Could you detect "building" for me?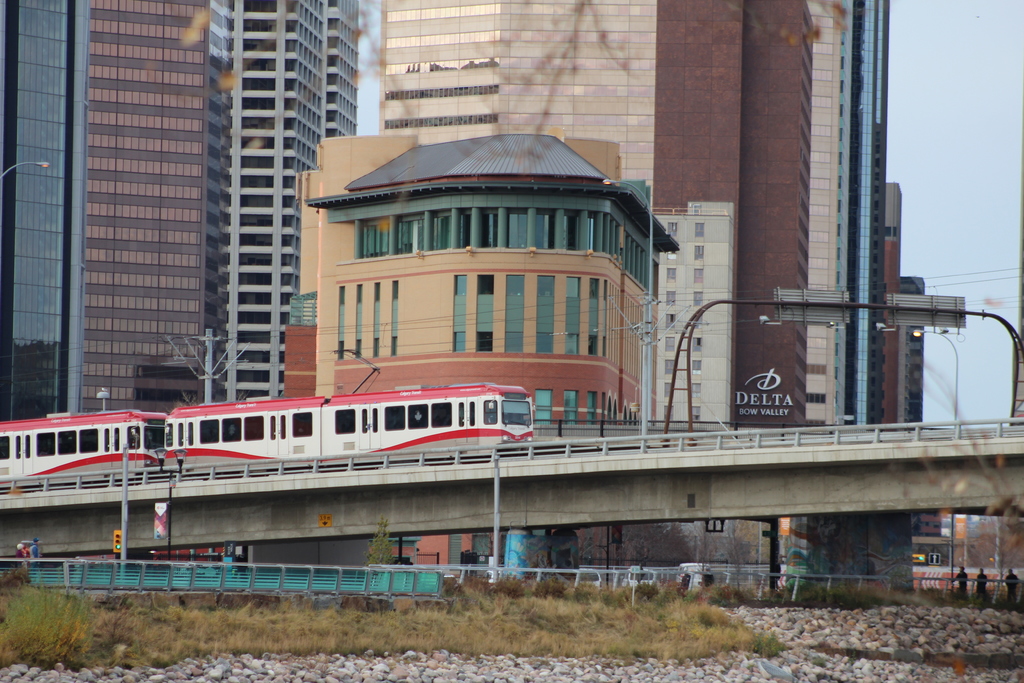
Detection result: (228,0,358,397).
